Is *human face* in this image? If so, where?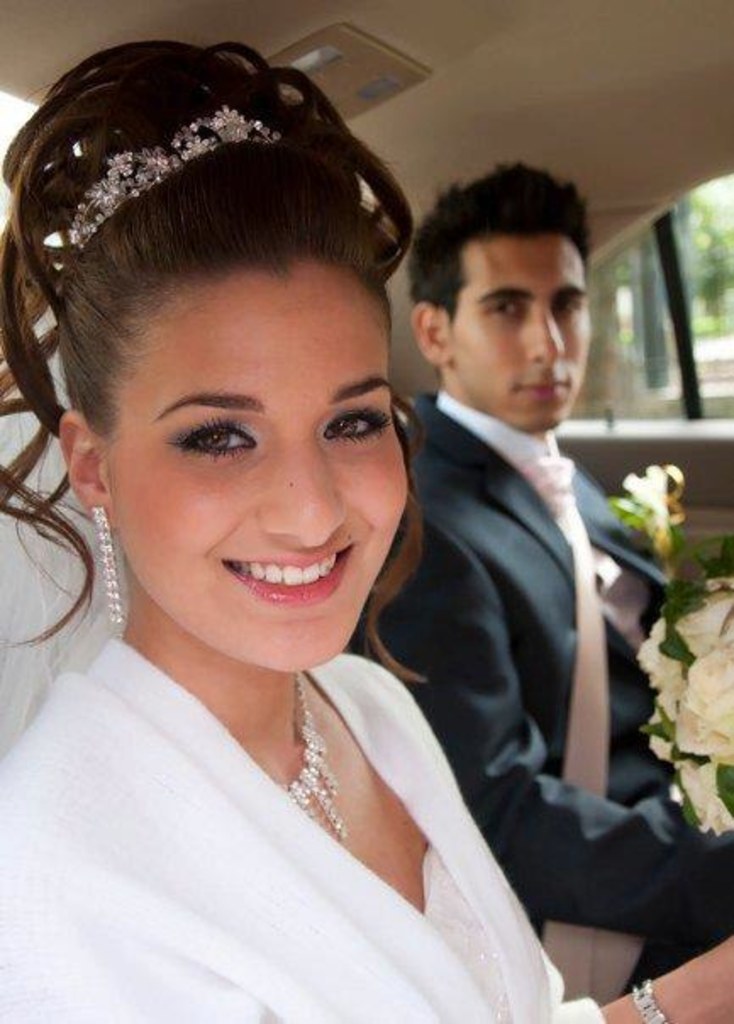
Yes, at 451:237:588:429.
